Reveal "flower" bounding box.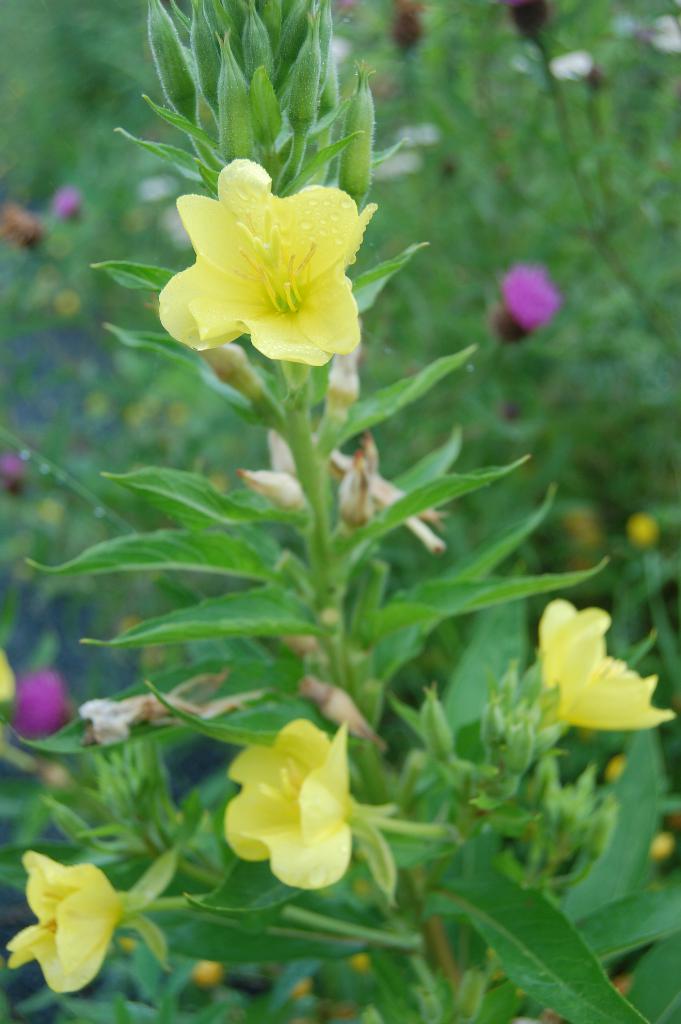
Revealed: rect(552, 49, 606, 93).
